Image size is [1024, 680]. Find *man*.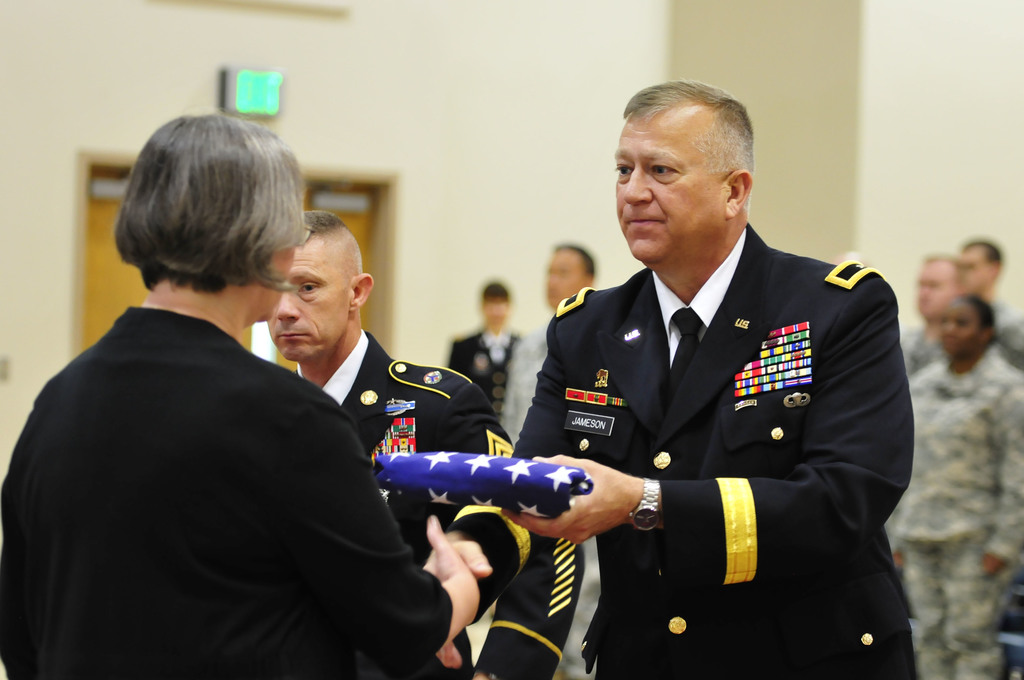
(492,86,913,679).
